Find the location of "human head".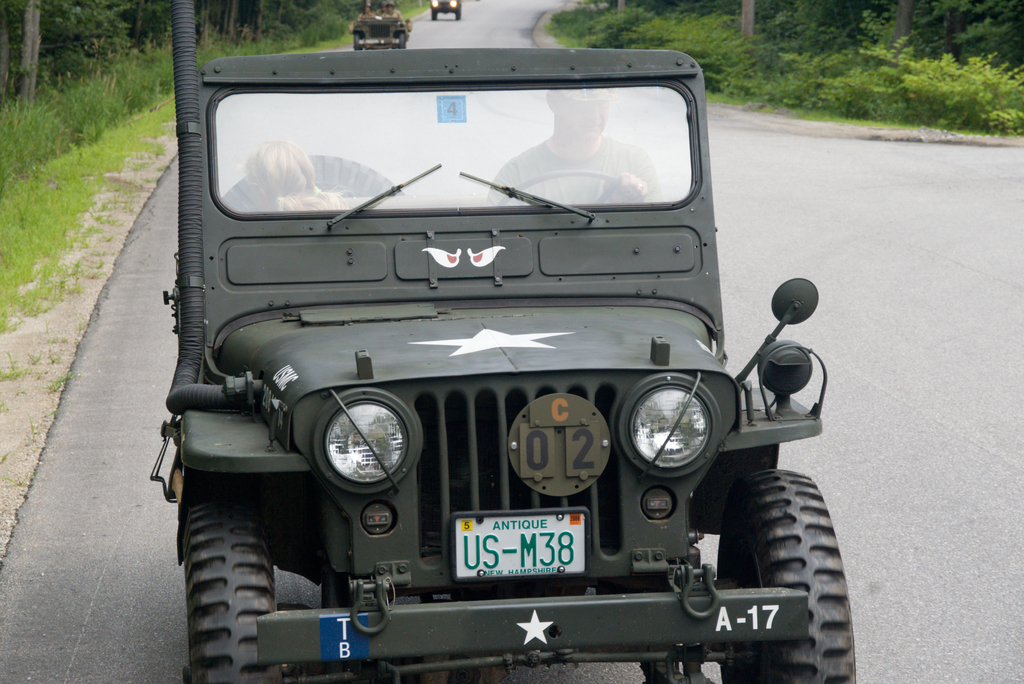
Location: Rect(547, 89, 618, 146).
